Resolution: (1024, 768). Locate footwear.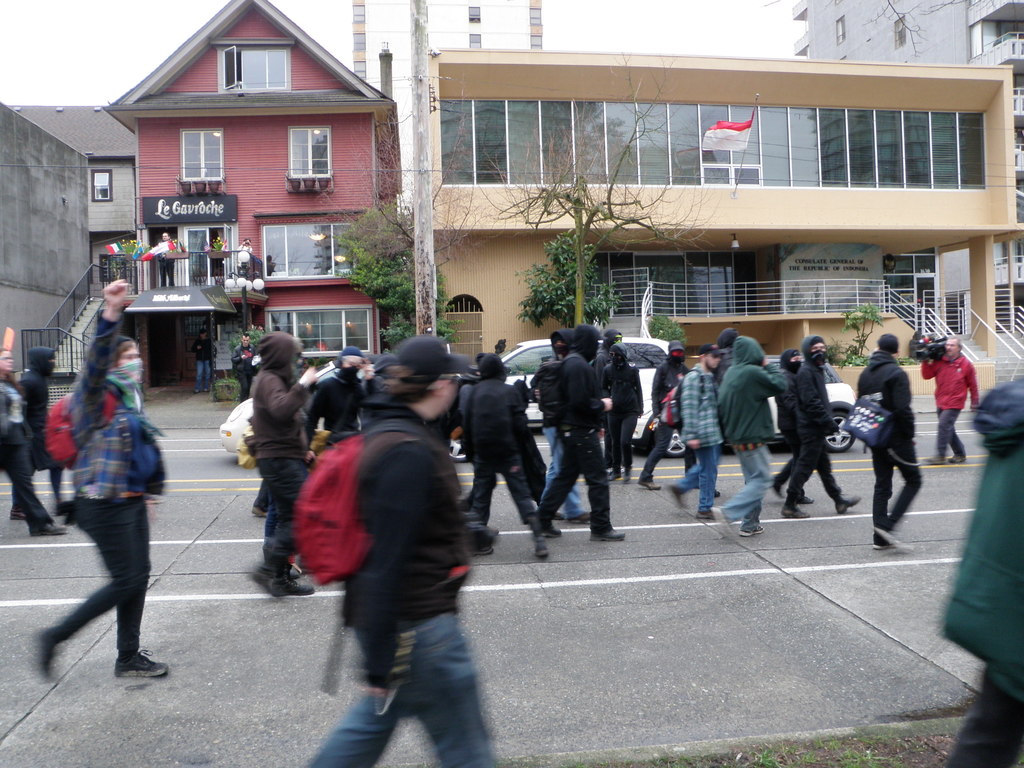
x1=116, y1=650, x2=169, y2=678.
